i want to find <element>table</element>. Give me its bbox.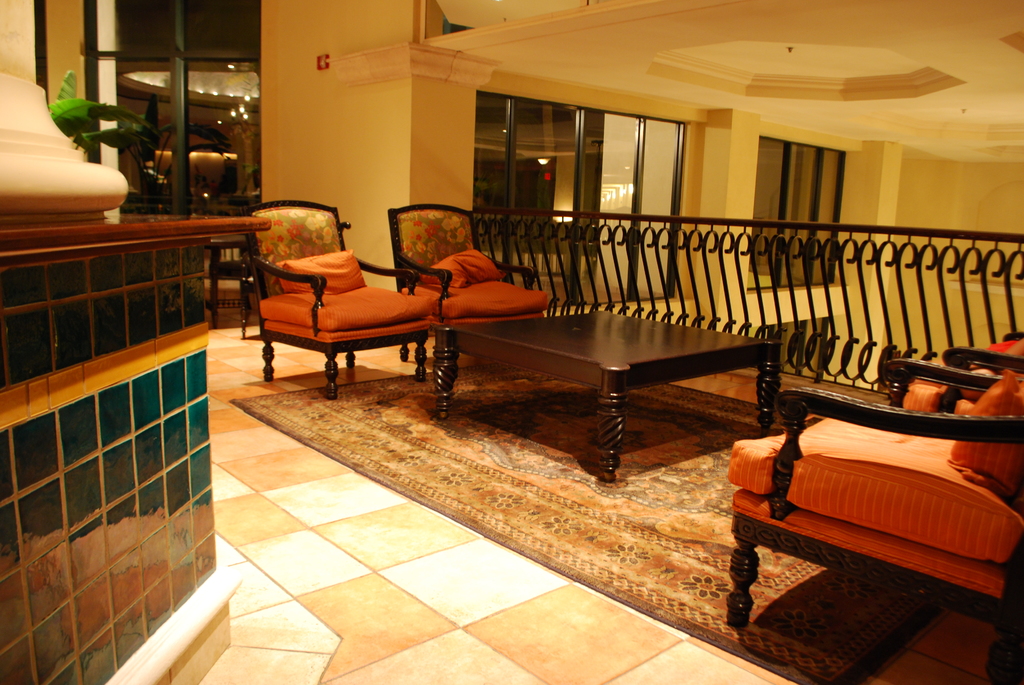
<box>427,304,788,484</box>.
